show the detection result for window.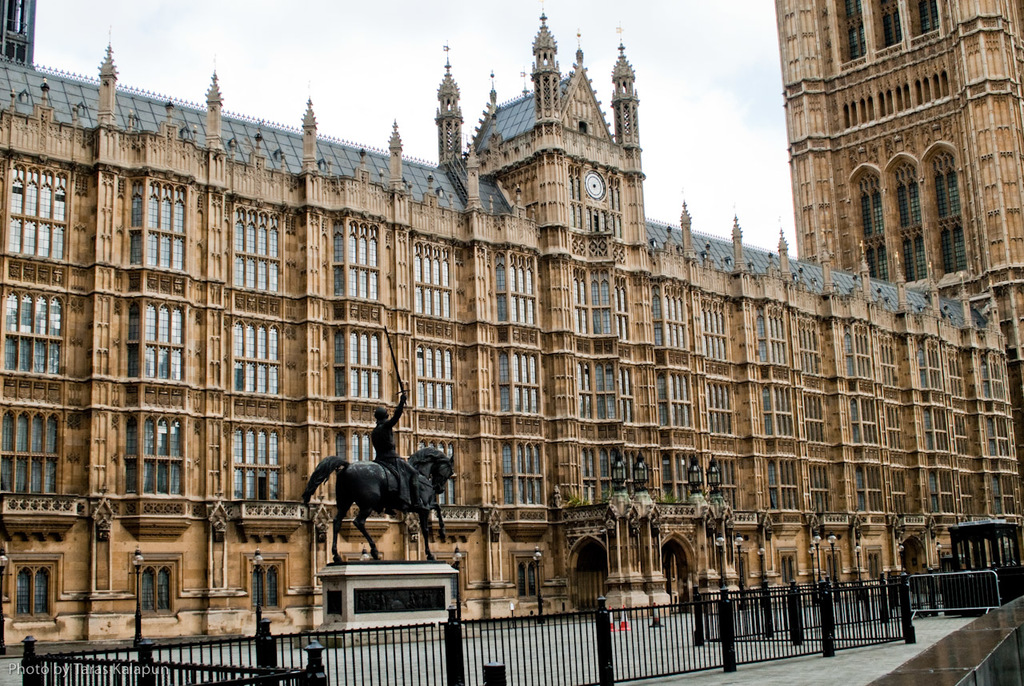
box(901, 0, 936, 42).
